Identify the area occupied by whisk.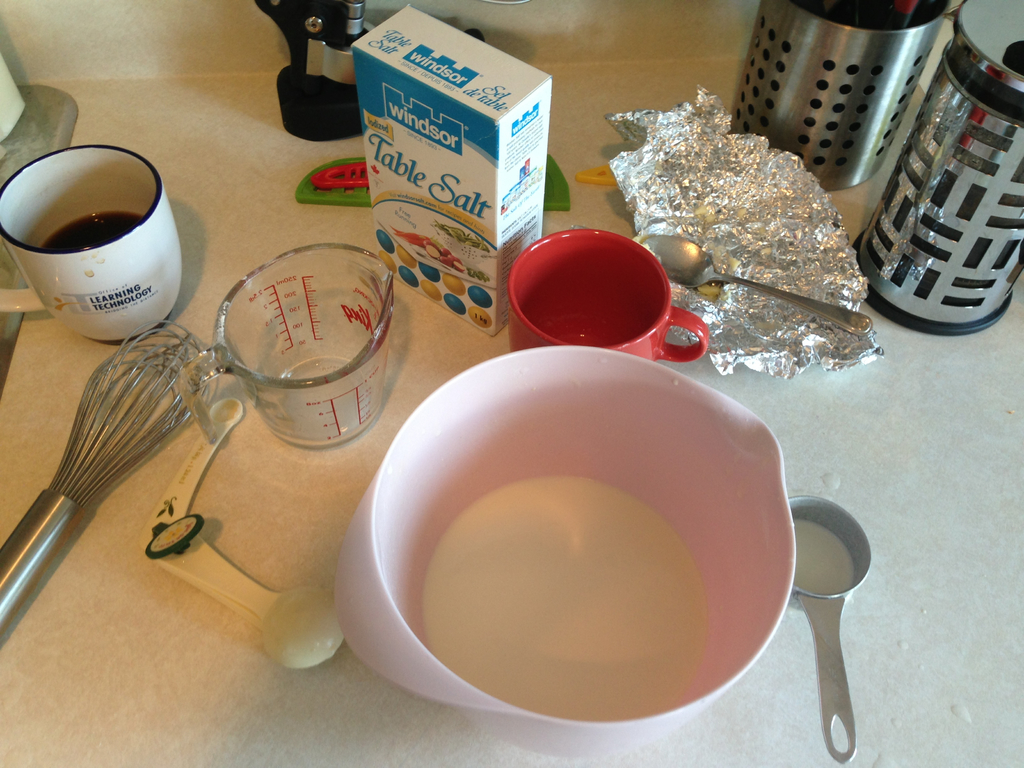
Area: pyautogui.locateOnScreen(0, 321, 216, 644).
